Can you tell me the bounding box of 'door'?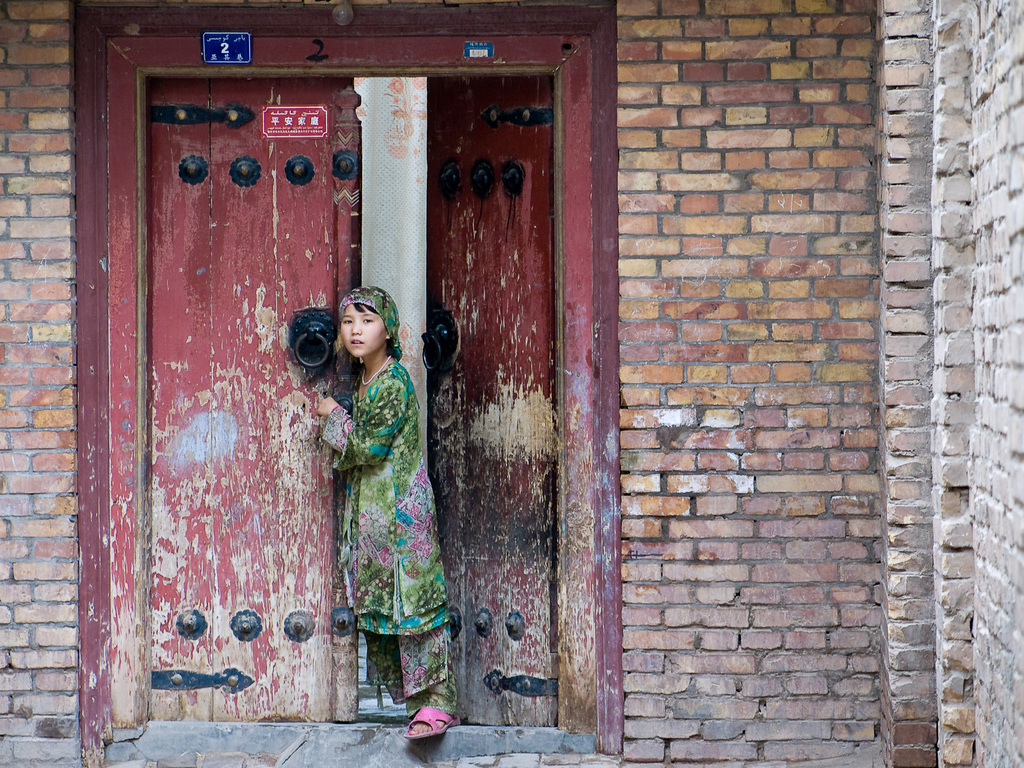
(429, 76, 548, 728).
